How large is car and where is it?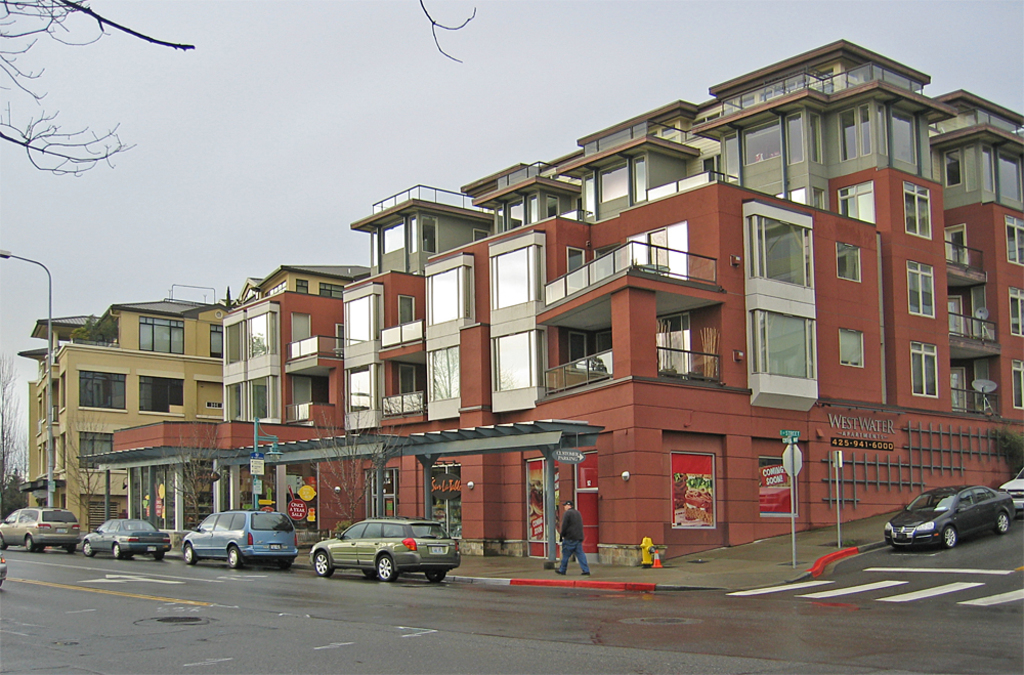
Bounding box: box(181, 507, 298, 566).
